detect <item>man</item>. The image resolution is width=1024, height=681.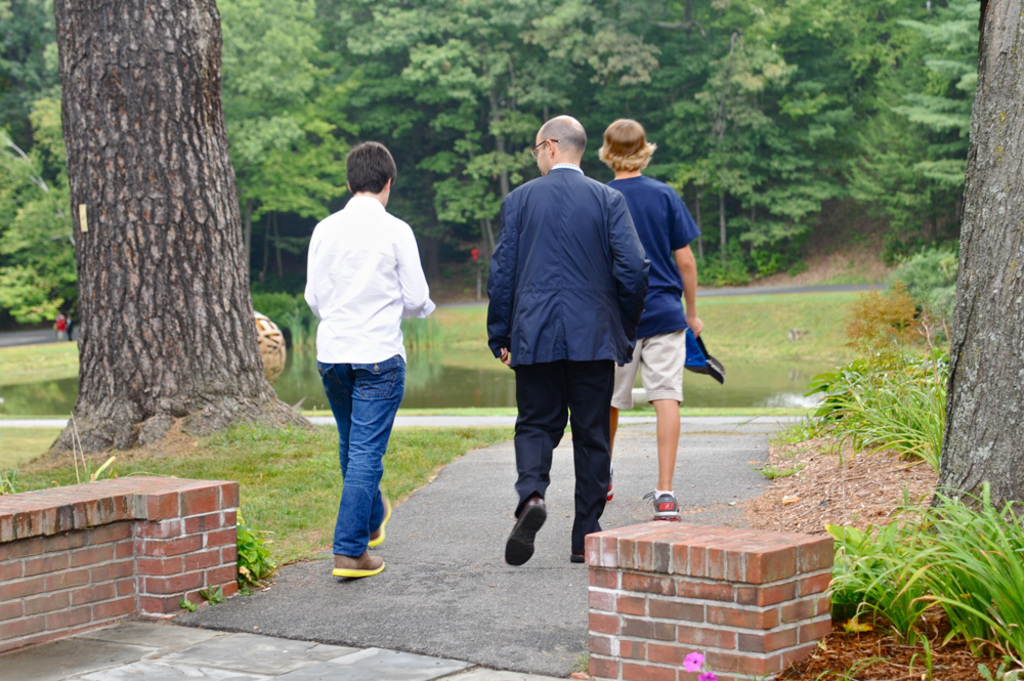
l=301, t=144, r=426, b=568.
